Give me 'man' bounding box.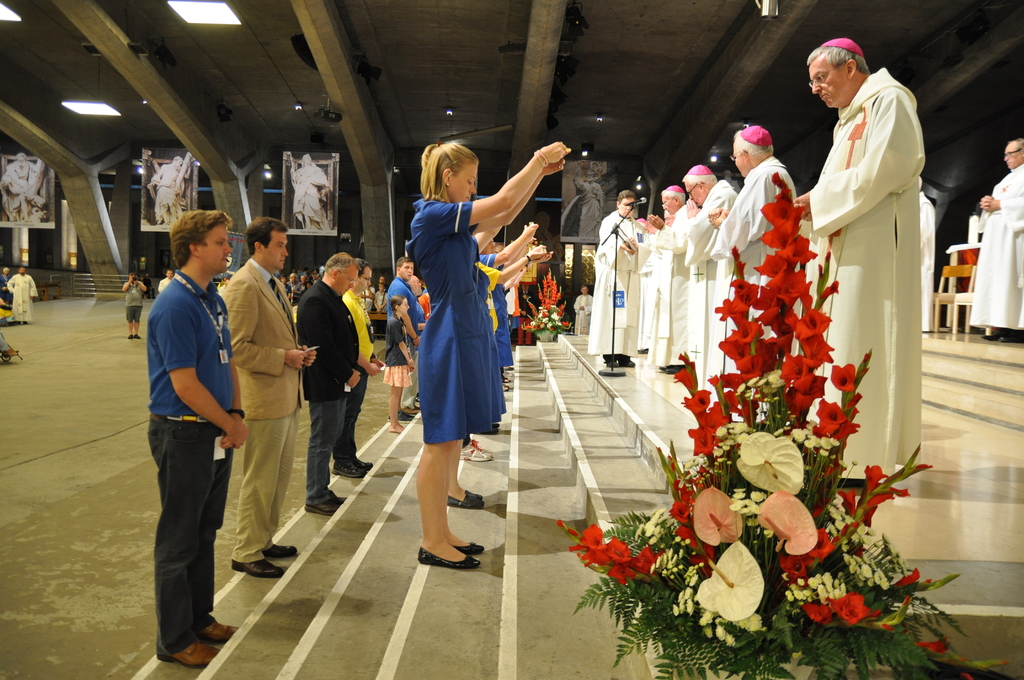
{"left": 333, "top": 259, "right": 383, "bottom": 480}.
